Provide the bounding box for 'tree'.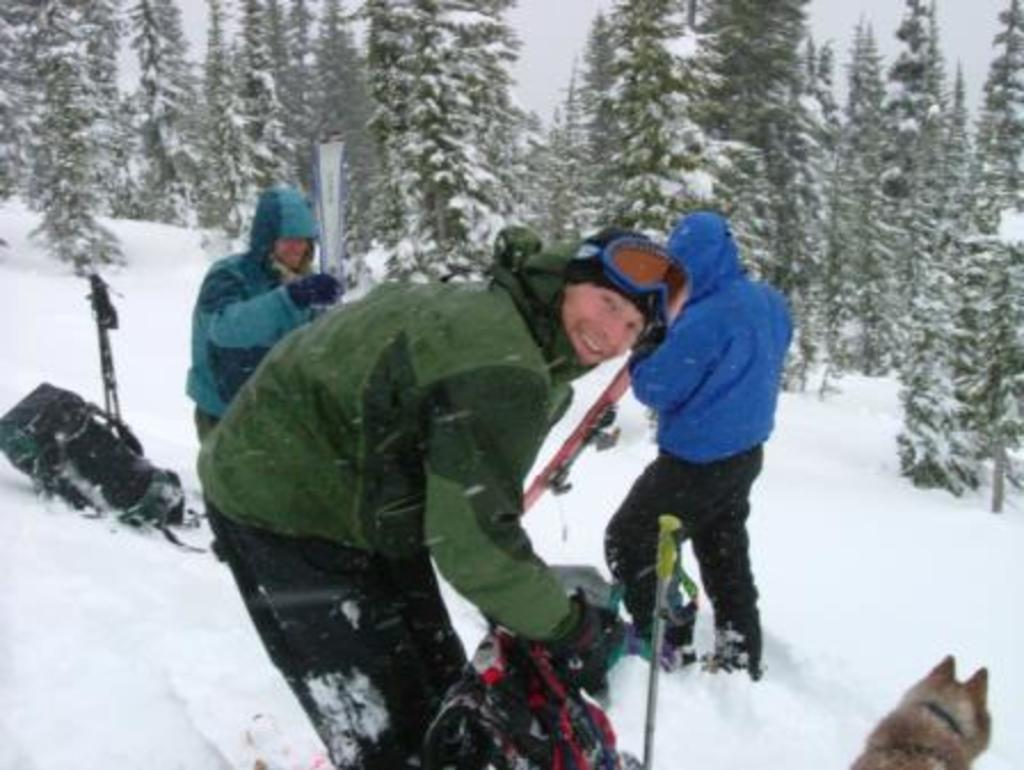
0/0/331/283.
